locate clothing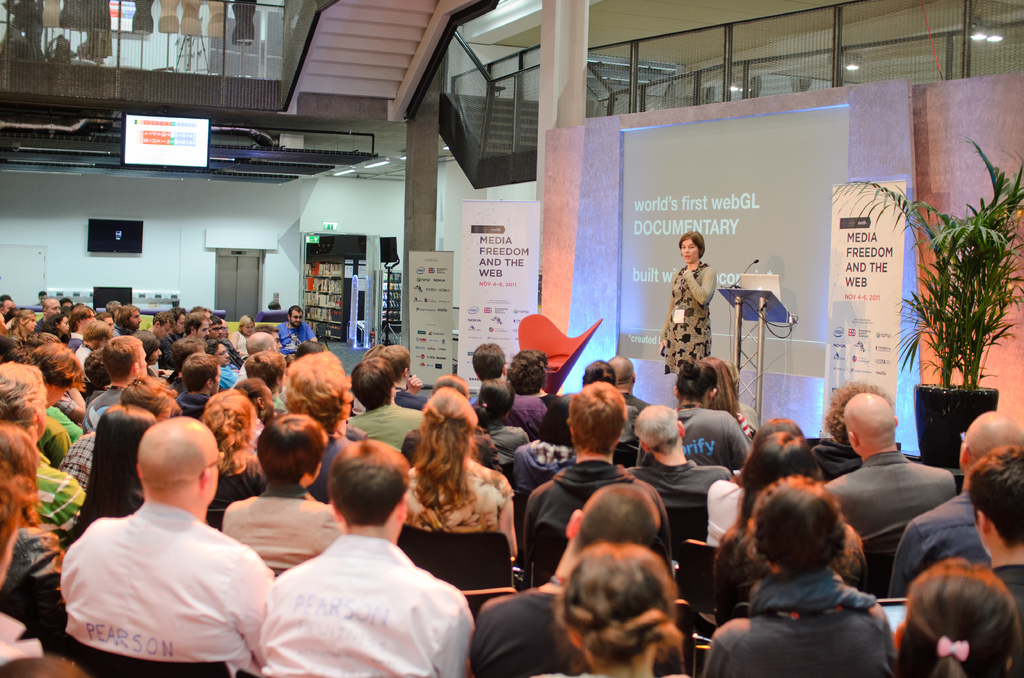
113/321/131/339
